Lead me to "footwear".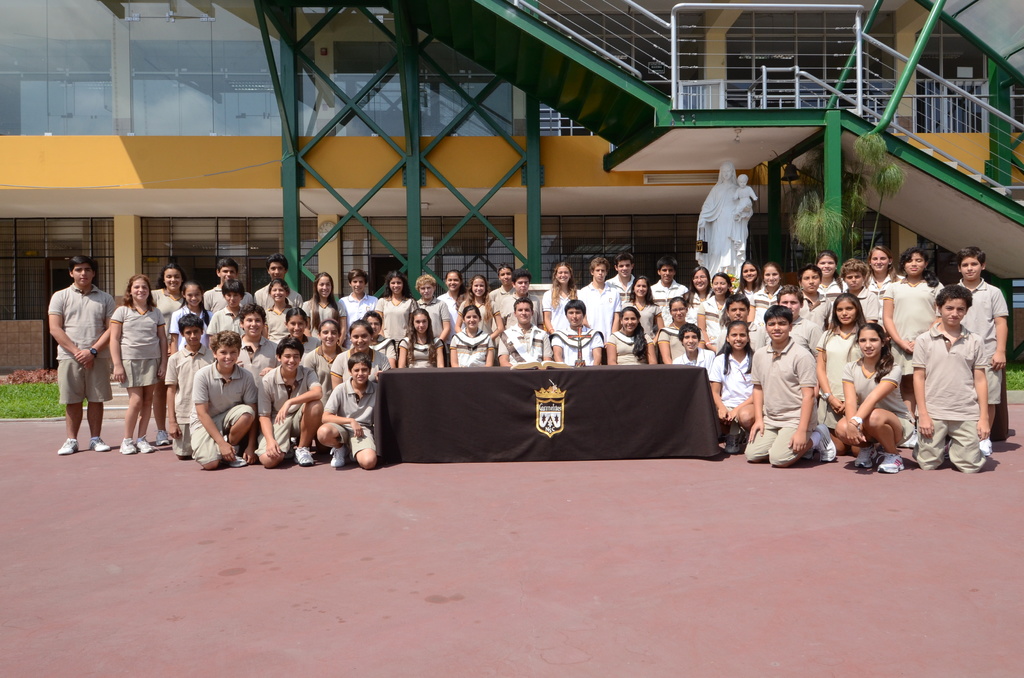
Lead to 815 423 837 464.
